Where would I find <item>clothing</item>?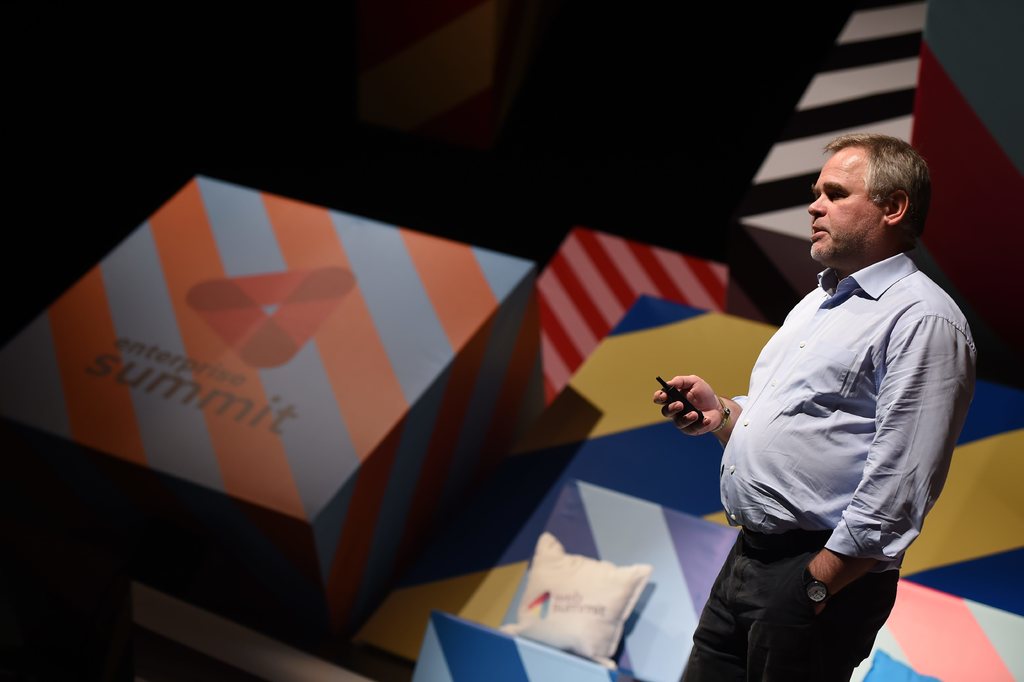
At 685:197:978:629.
